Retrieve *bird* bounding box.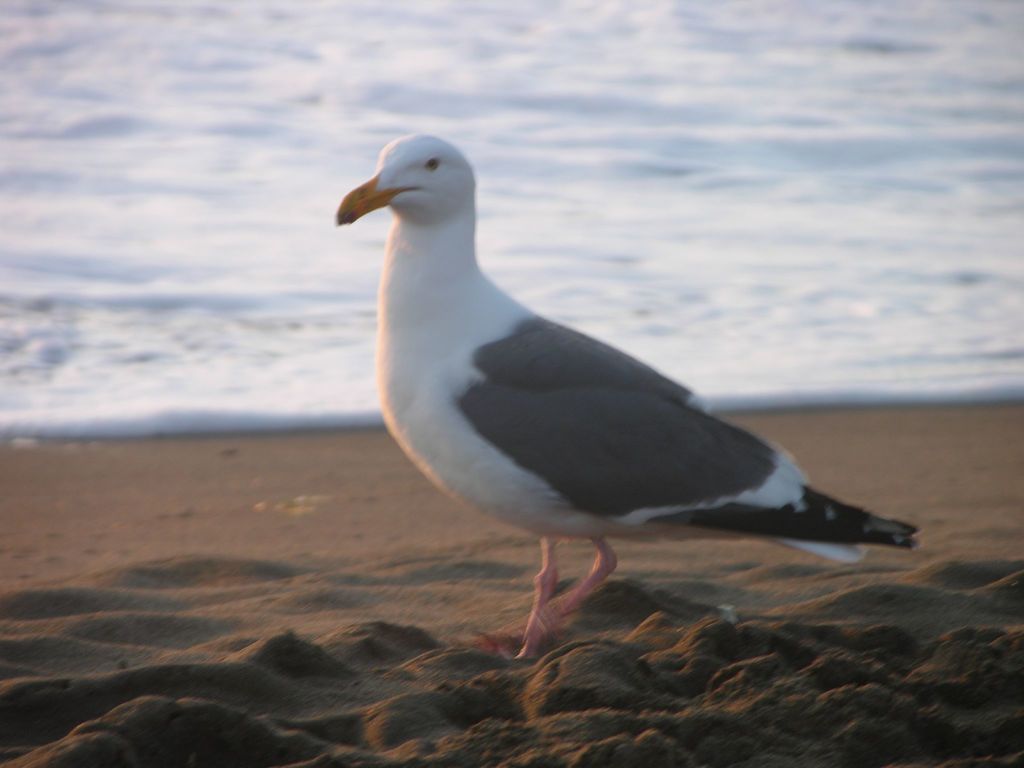
Bounding box: (left=331, top=118, right=932, bottom=646).
